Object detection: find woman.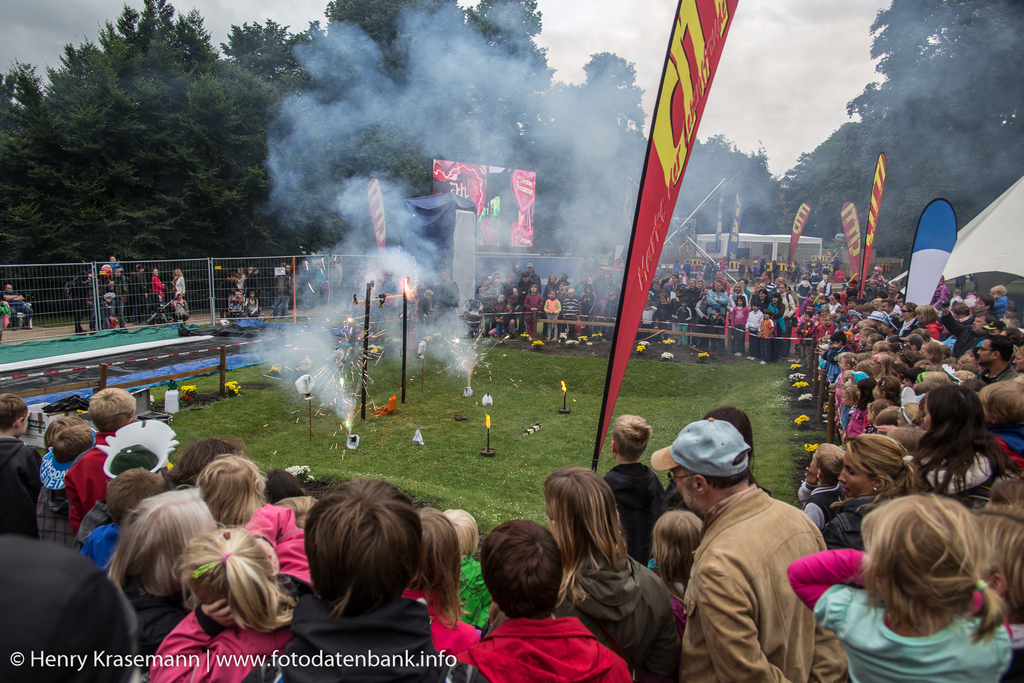
(770, 292, 785, 360).
